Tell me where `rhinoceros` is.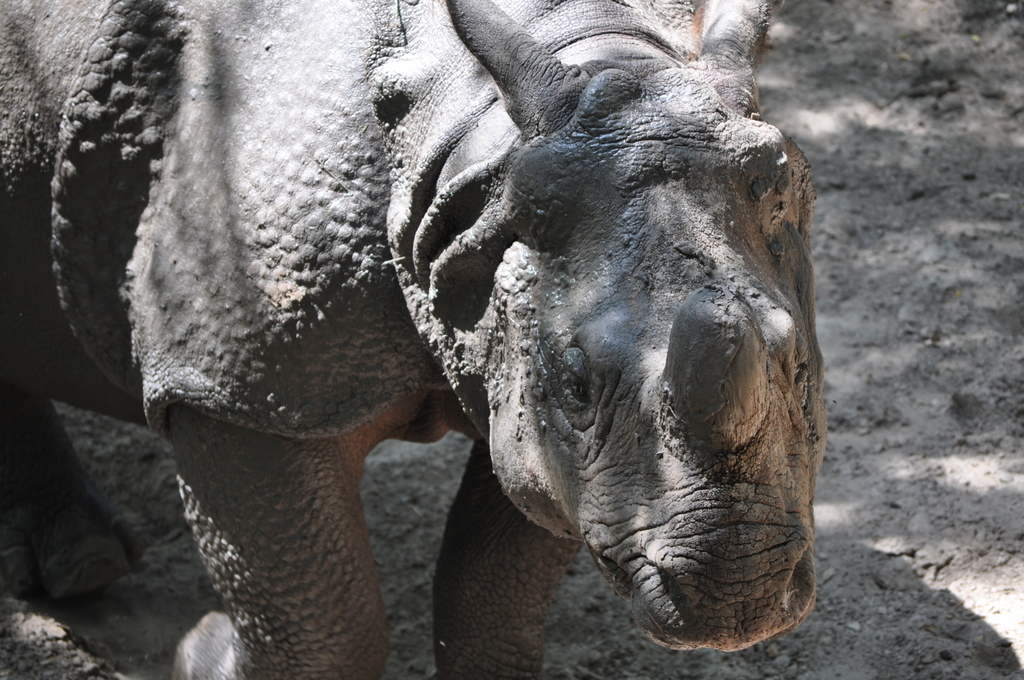
`rhinoceros` is at select_region(0, 0, 828, 679).
